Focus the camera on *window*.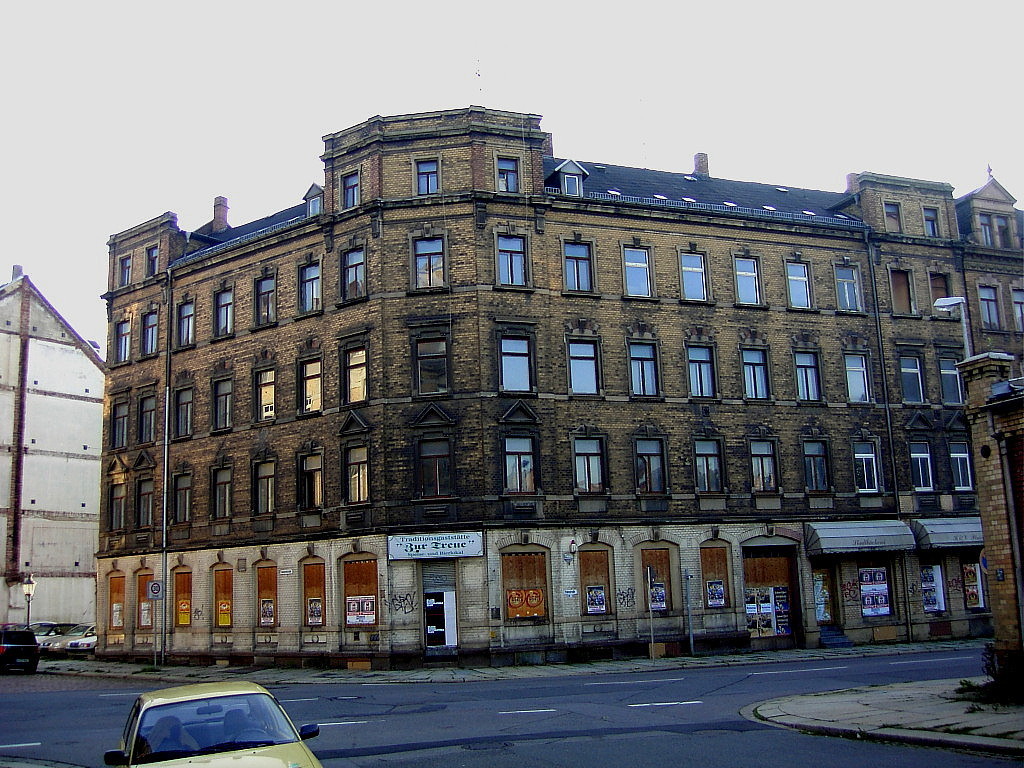
Focus region: l=333, t=434, r=383, b=516.
